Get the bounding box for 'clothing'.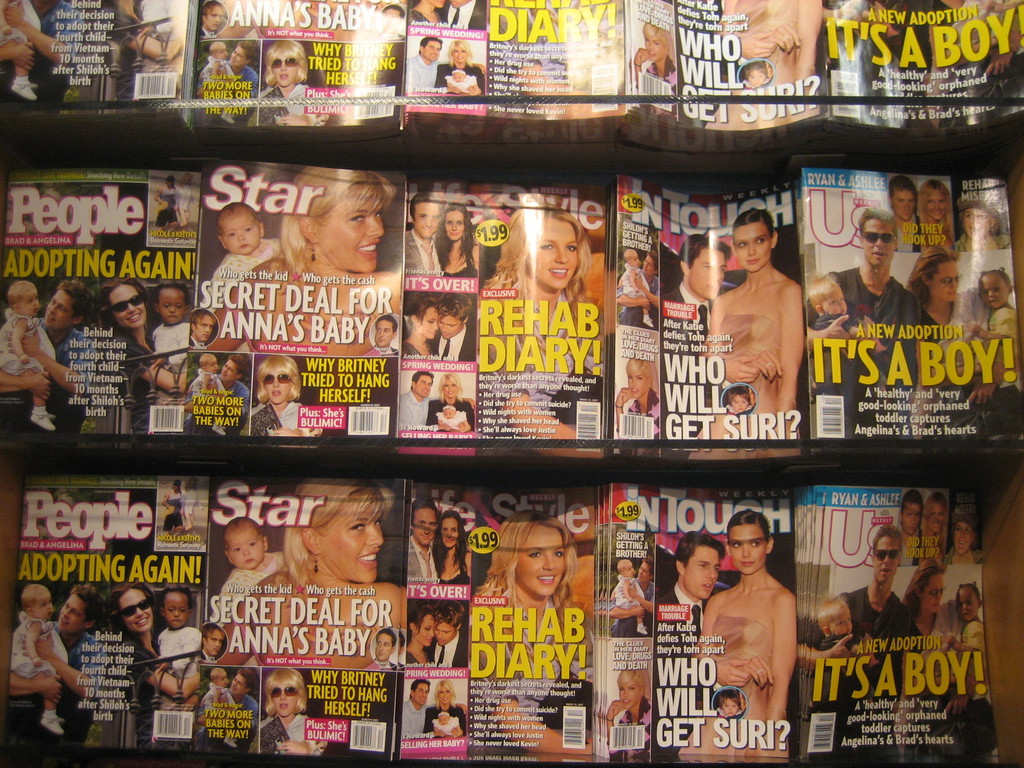
989,301,1023,389.
